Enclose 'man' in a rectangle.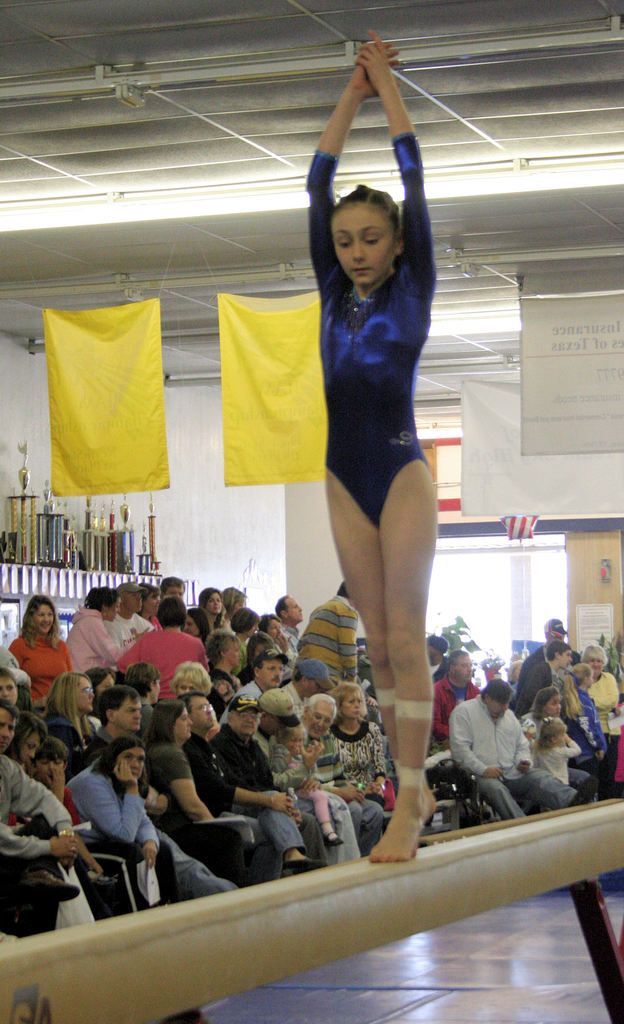
<bbox>457, 683, 560, 834</bbox>.
